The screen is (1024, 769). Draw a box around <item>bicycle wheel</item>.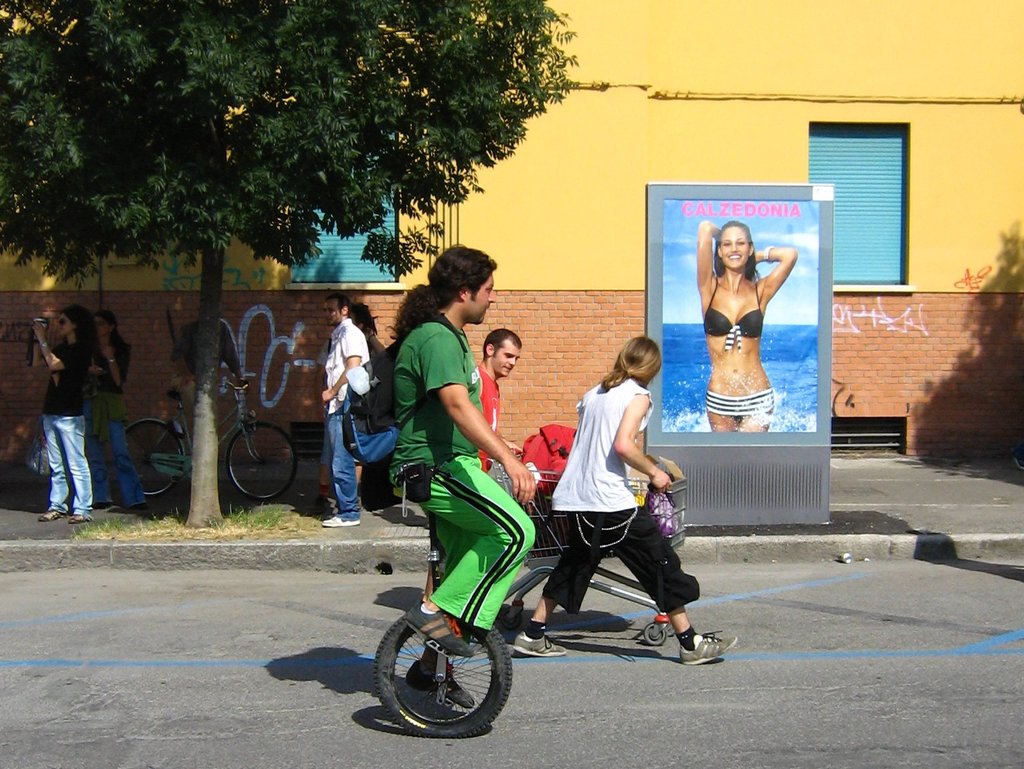
detection(370, 593, 524, 751).
